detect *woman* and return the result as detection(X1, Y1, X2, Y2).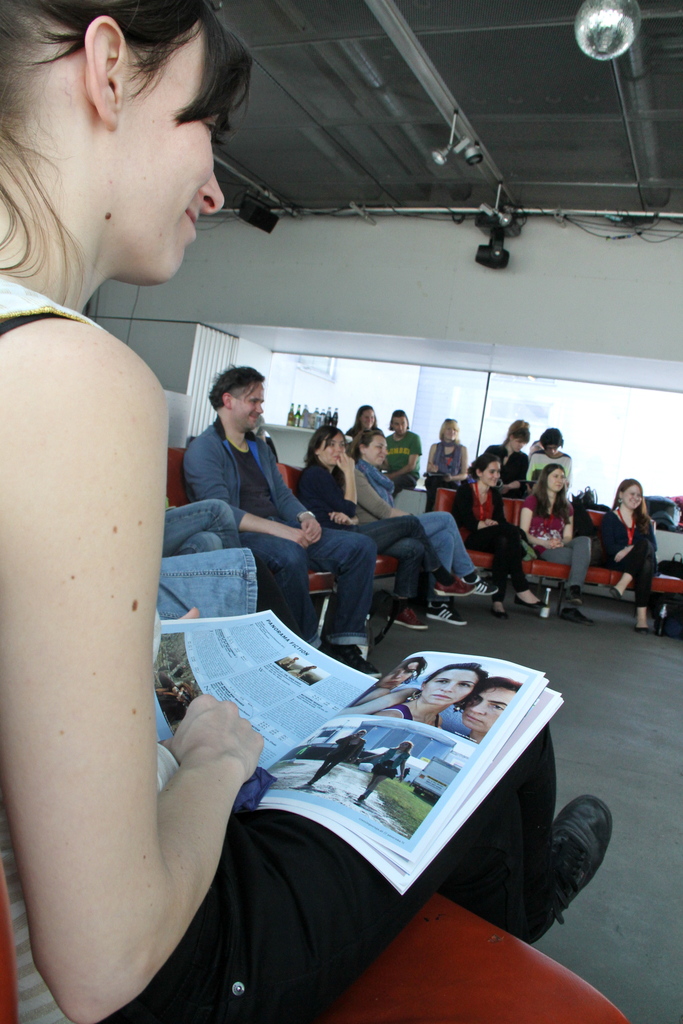
detection(0, 0, 657, 1023).
